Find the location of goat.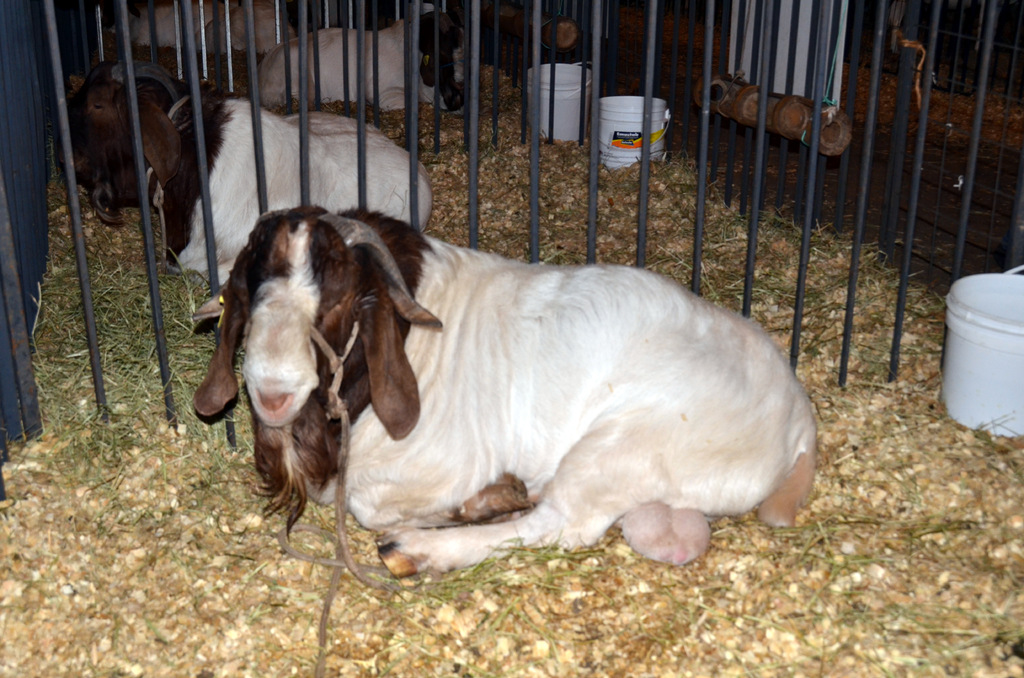
Location: bbox=(52, 58, 436, 323).
